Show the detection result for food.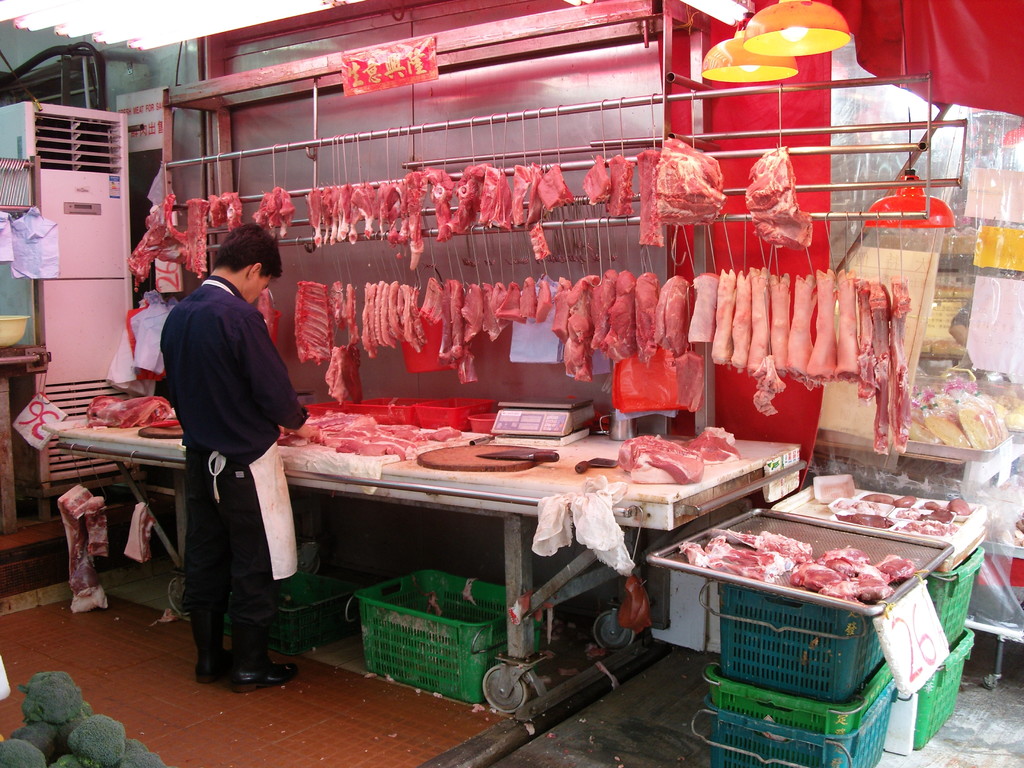
crop(551, 275, 572, 340).
